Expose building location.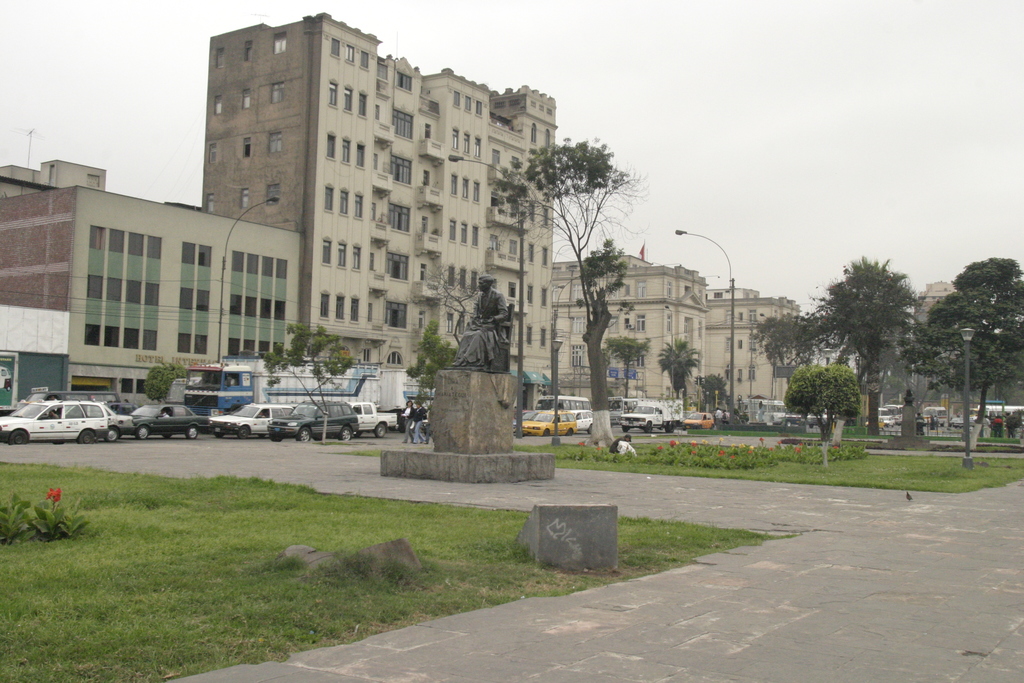
Exposed at BBox(550, 252, 710, 401).
